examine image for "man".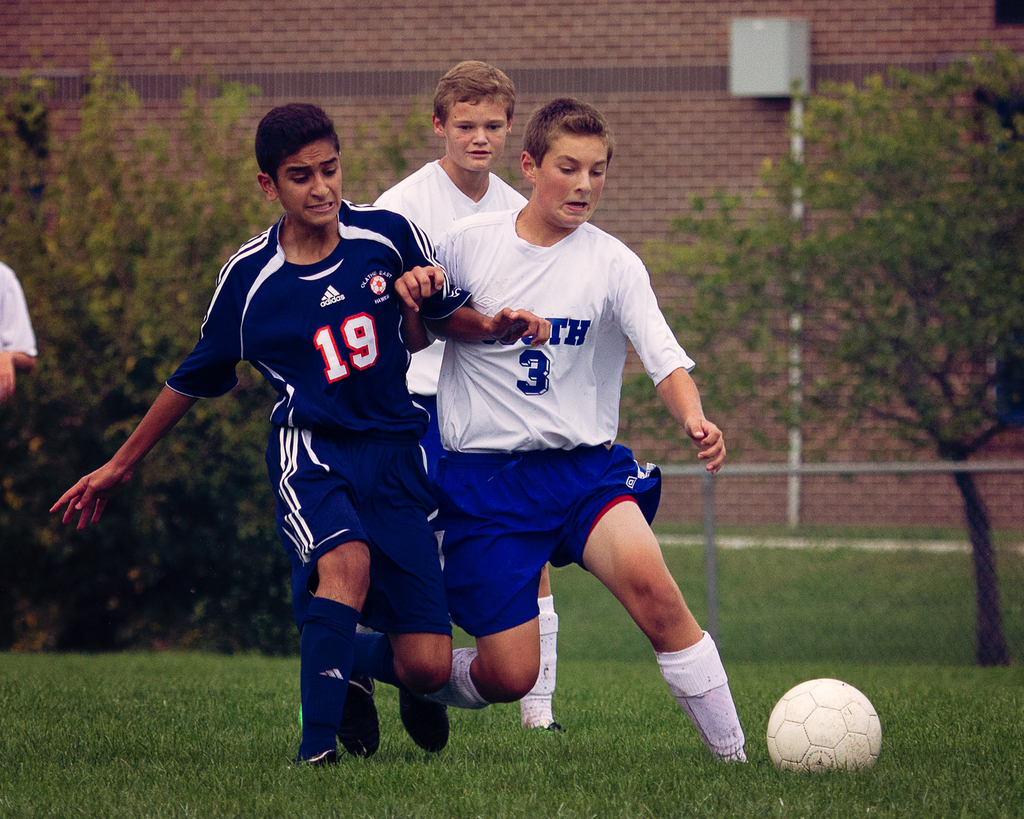
Examination result: bbox=(0, 255, 38, 449).
